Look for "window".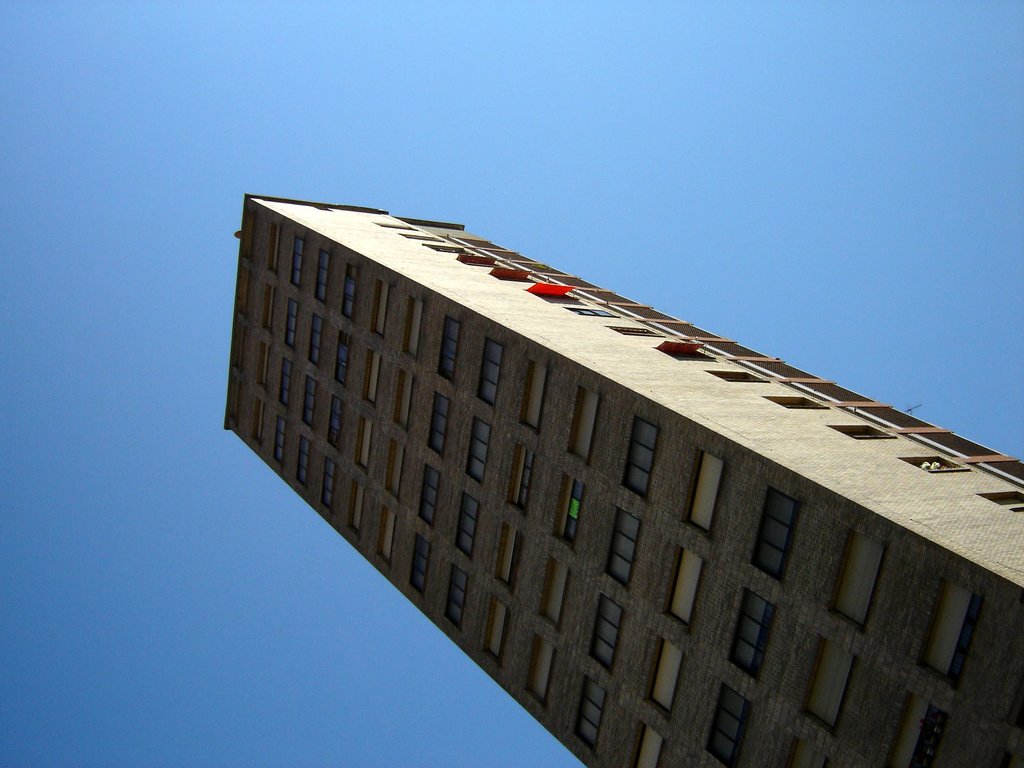
Found: detection(703, 683, 756, 764).
